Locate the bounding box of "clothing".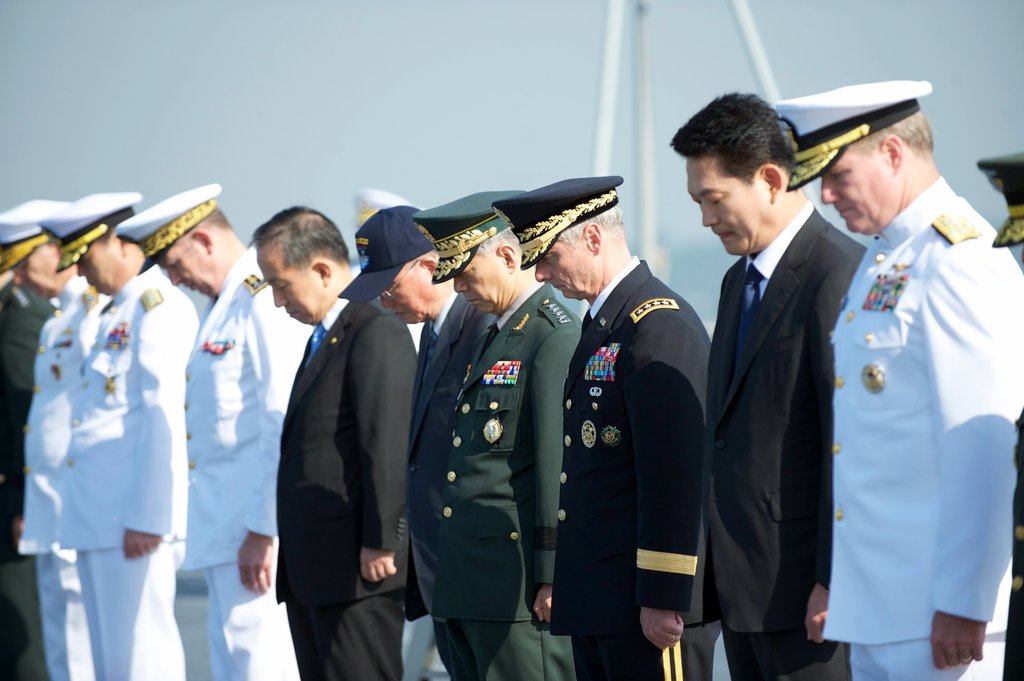
Bounding box: {"x1": 174, "y1": 250, "x2": 314, "y2": 680}.
